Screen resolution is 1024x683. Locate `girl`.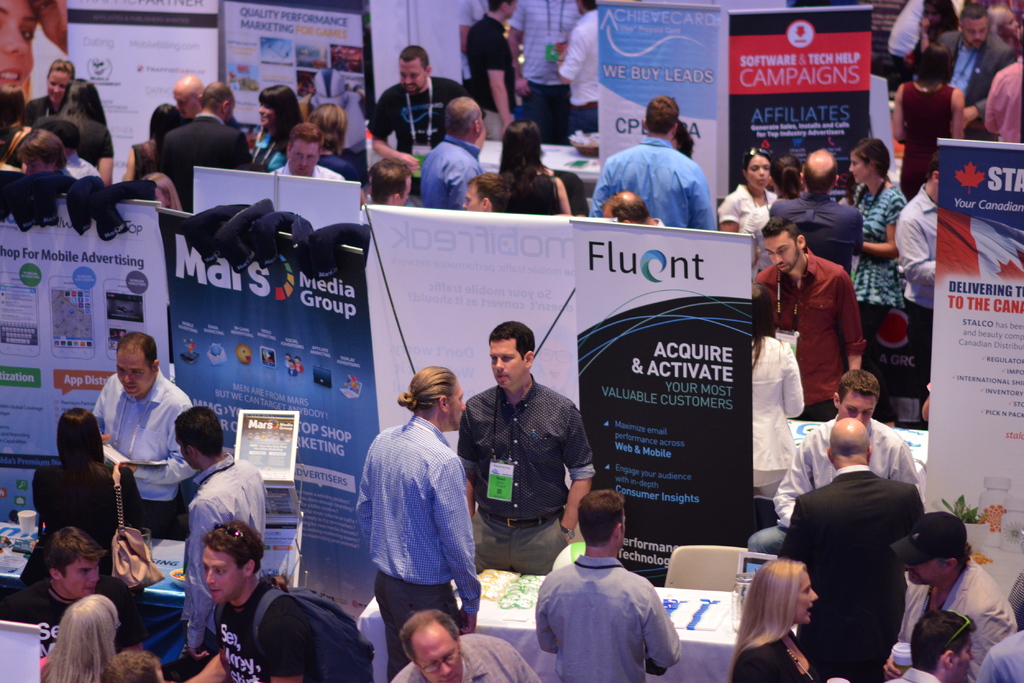
(left=60, top=75, right=124, bottom=187).
